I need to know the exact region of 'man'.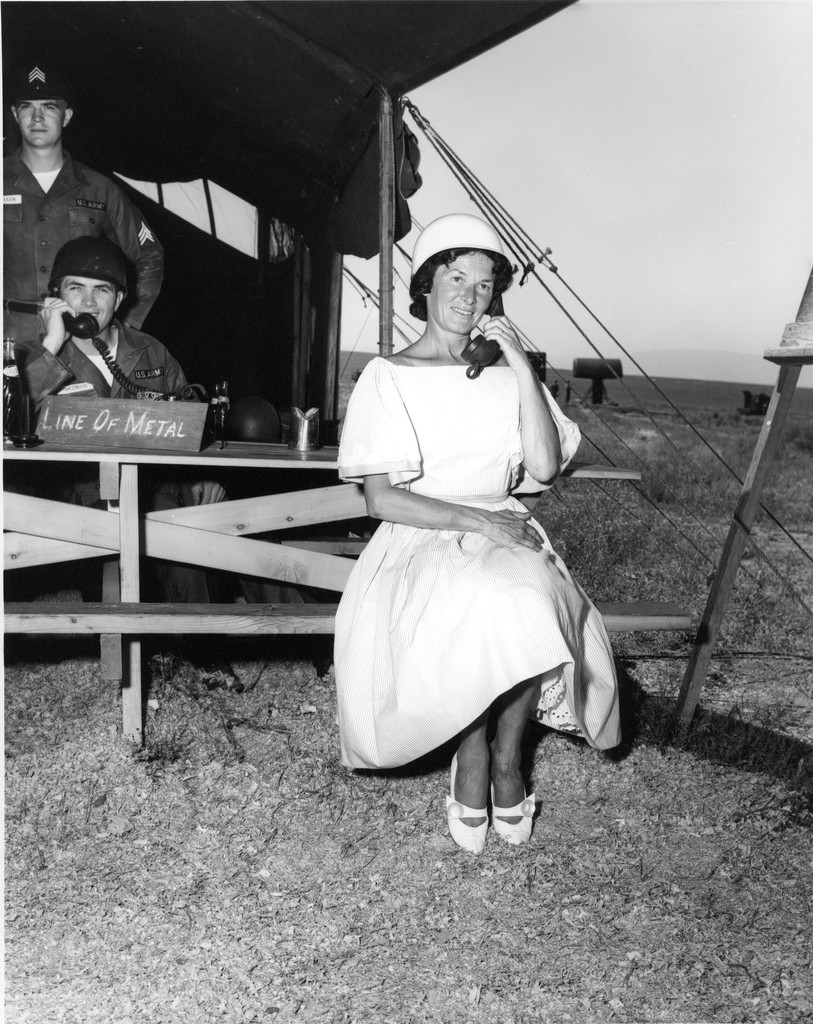
Region: <bbox>21, 218, 204, 438</bbox>.
